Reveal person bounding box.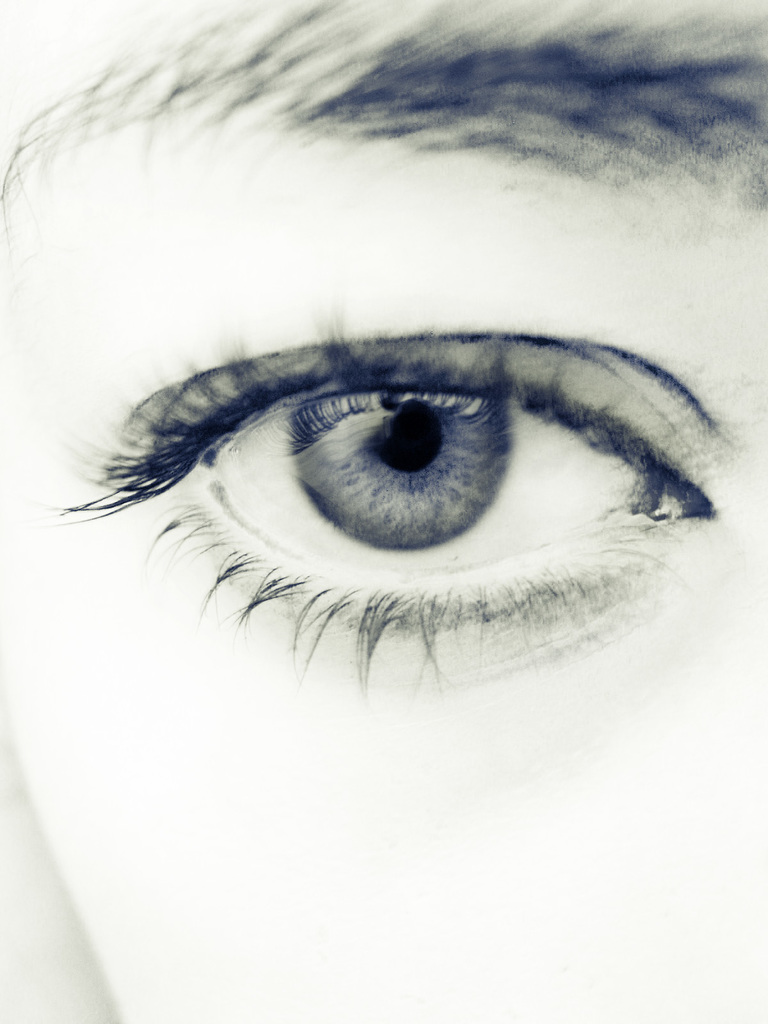
Revealed: <region>41, 178, 767, 858</region>.
